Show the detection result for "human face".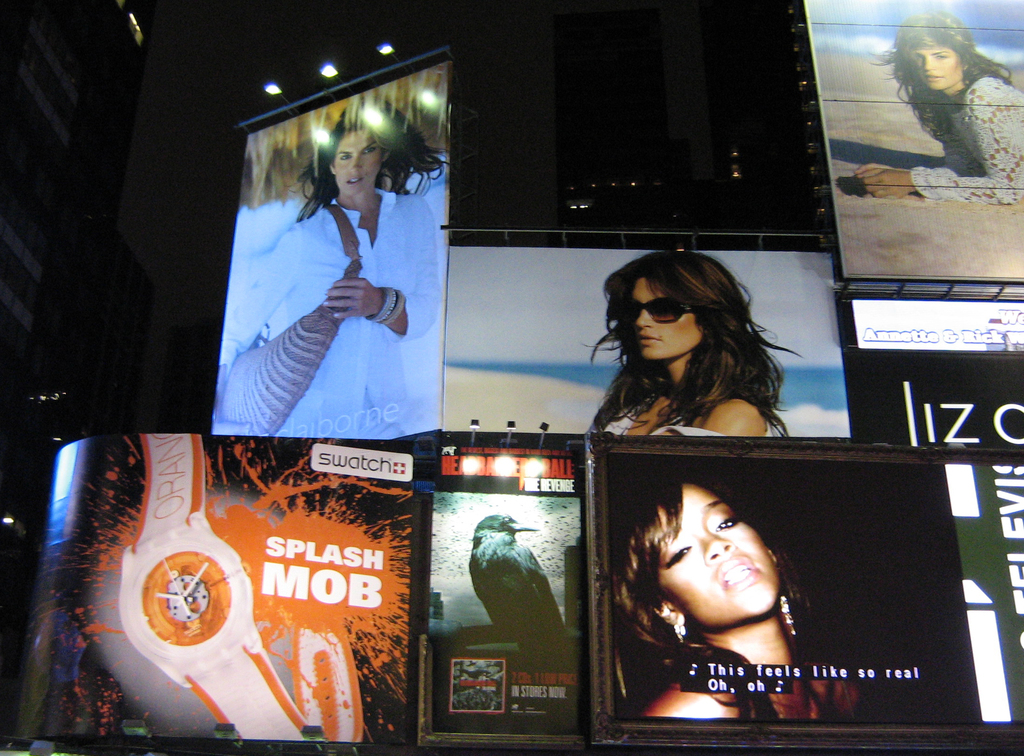
rect(661, 490, 776, 628).
